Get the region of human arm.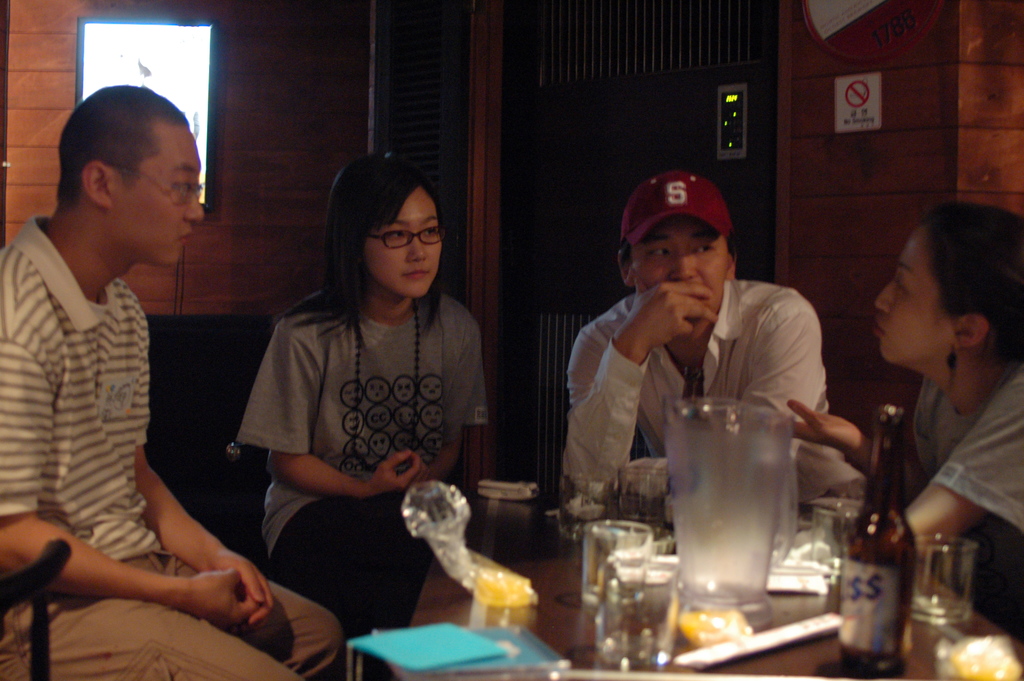
bbox(0, 334, 292, 636).
